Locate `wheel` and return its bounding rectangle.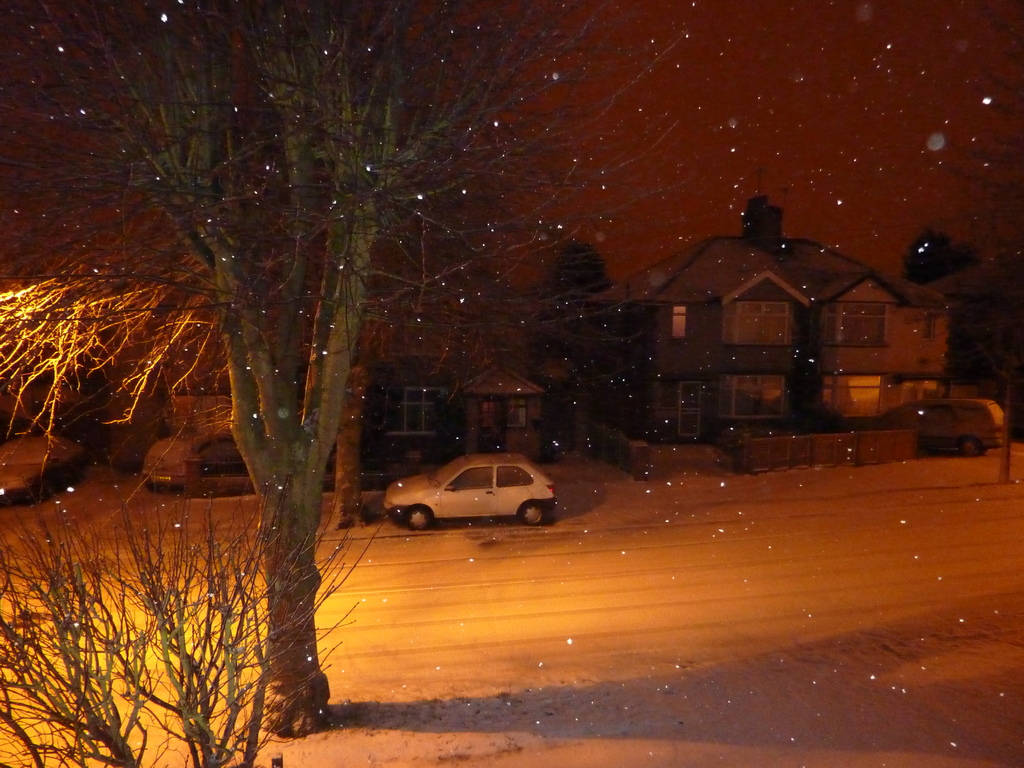
521 502 545 525.
